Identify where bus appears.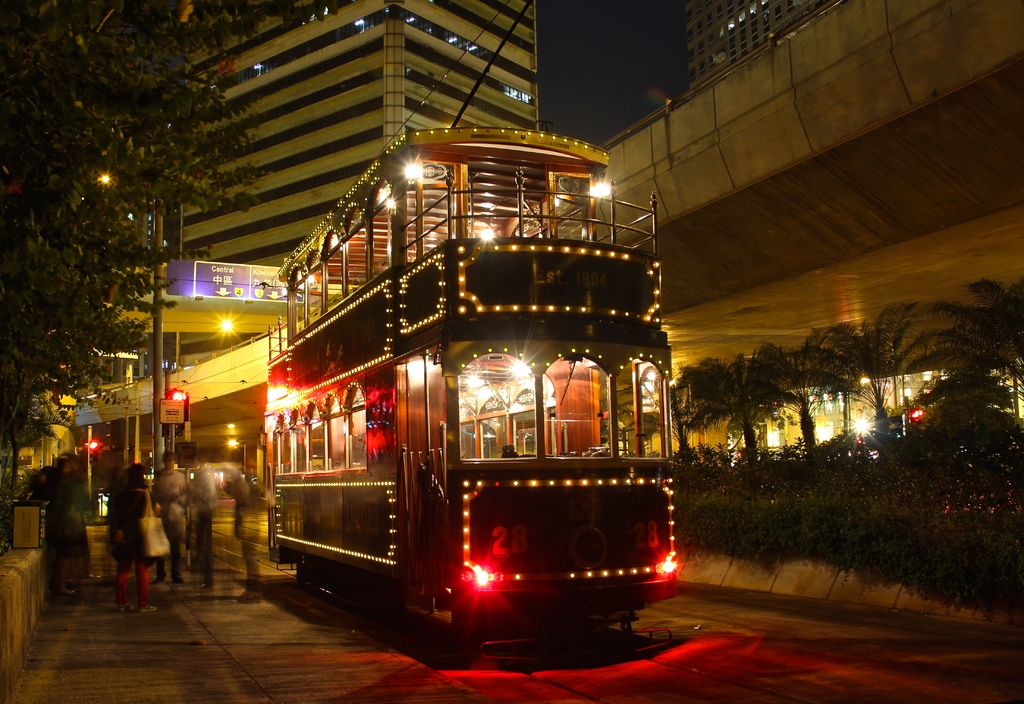
Appears at <bbox>266, 120, 675, 661</bbox>.
